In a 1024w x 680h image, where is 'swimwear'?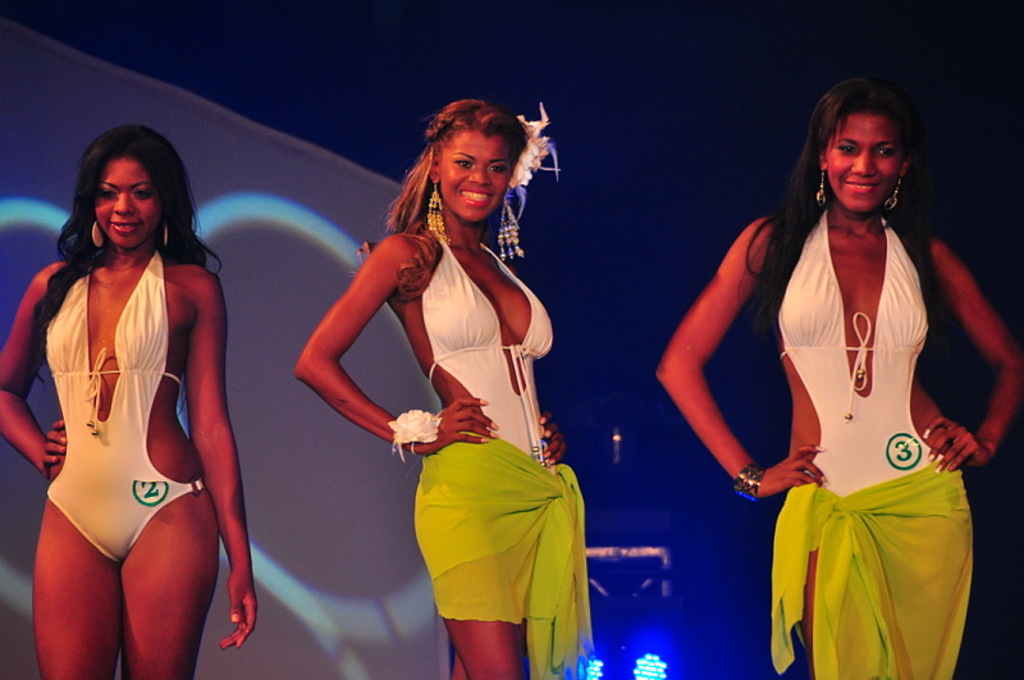
rect(44, 243, 210, 566).
